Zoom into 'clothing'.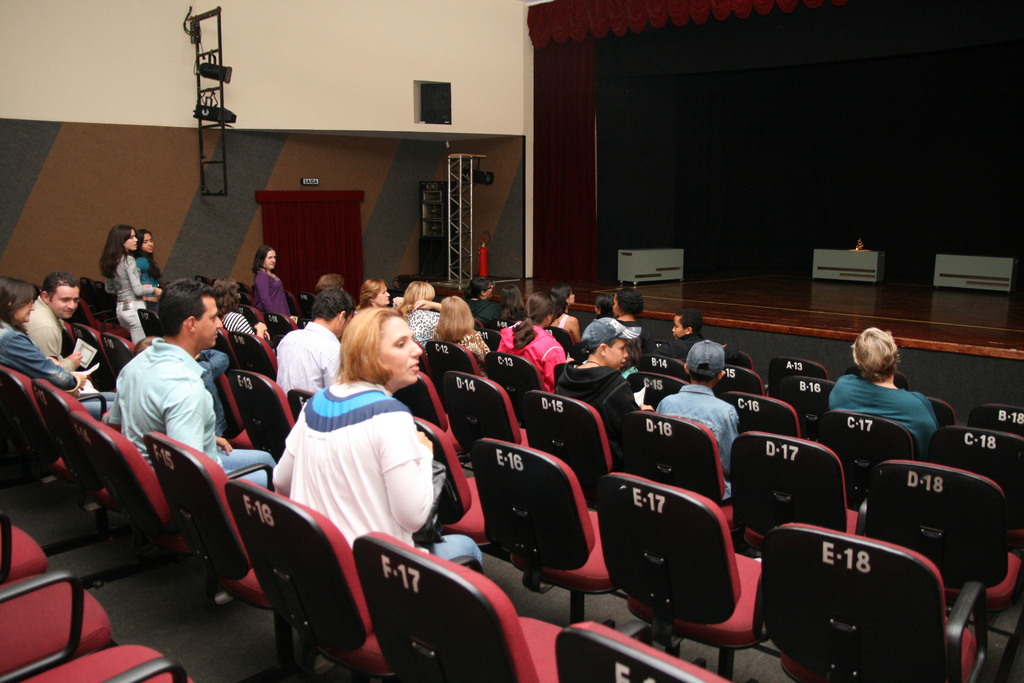
Zoom target: left=262, top=359, right=451, bottom=586.
